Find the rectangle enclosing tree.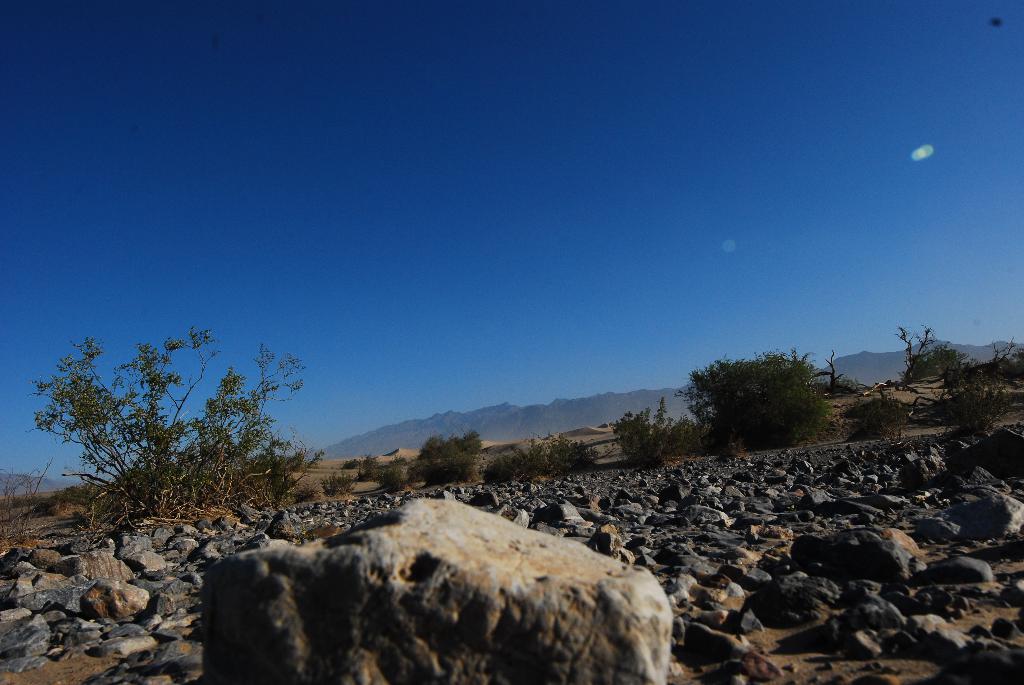
<box>374,471,404,492</box>.
